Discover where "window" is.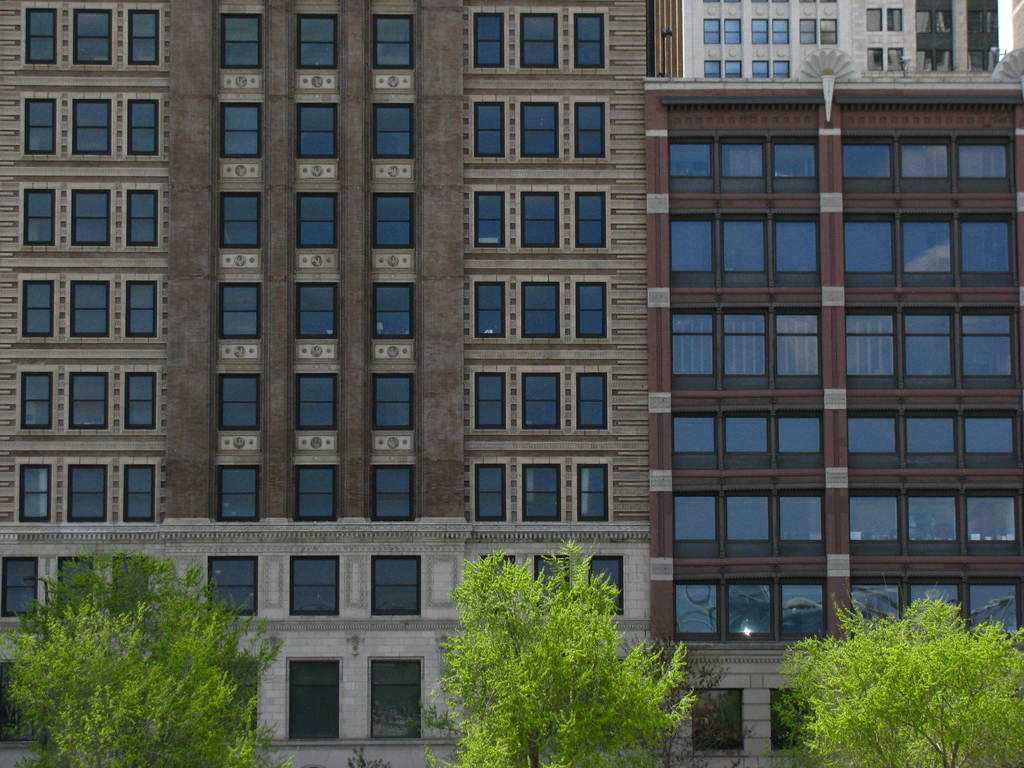
Discovered at rect(124, 367, 157, 431).
